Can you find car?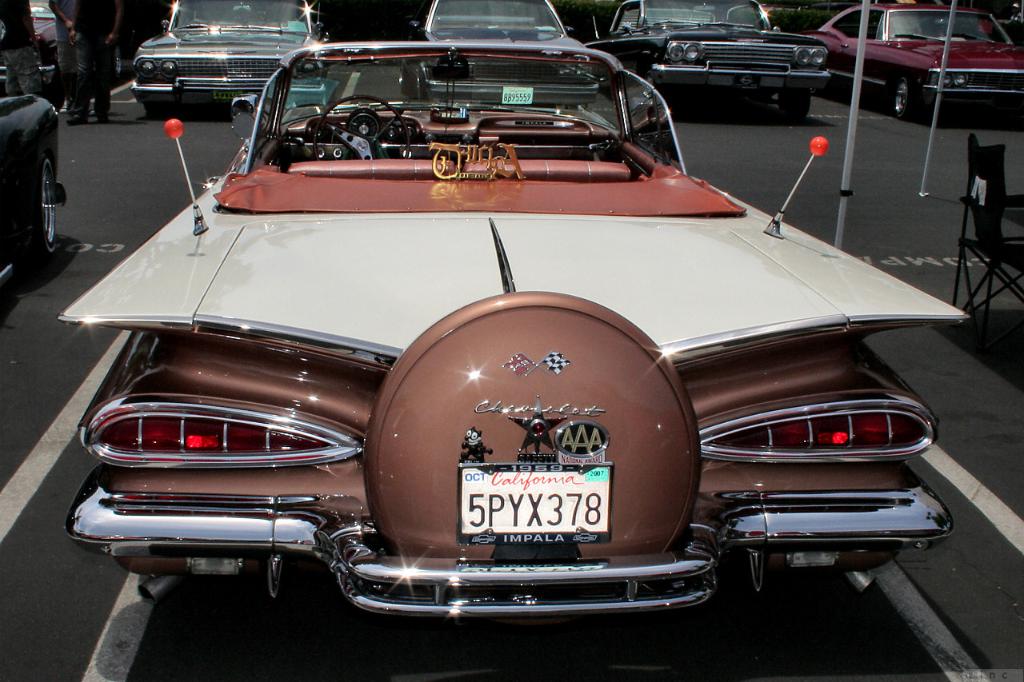
Yes, bounding box: <box>816,0,1023,119</box>.
